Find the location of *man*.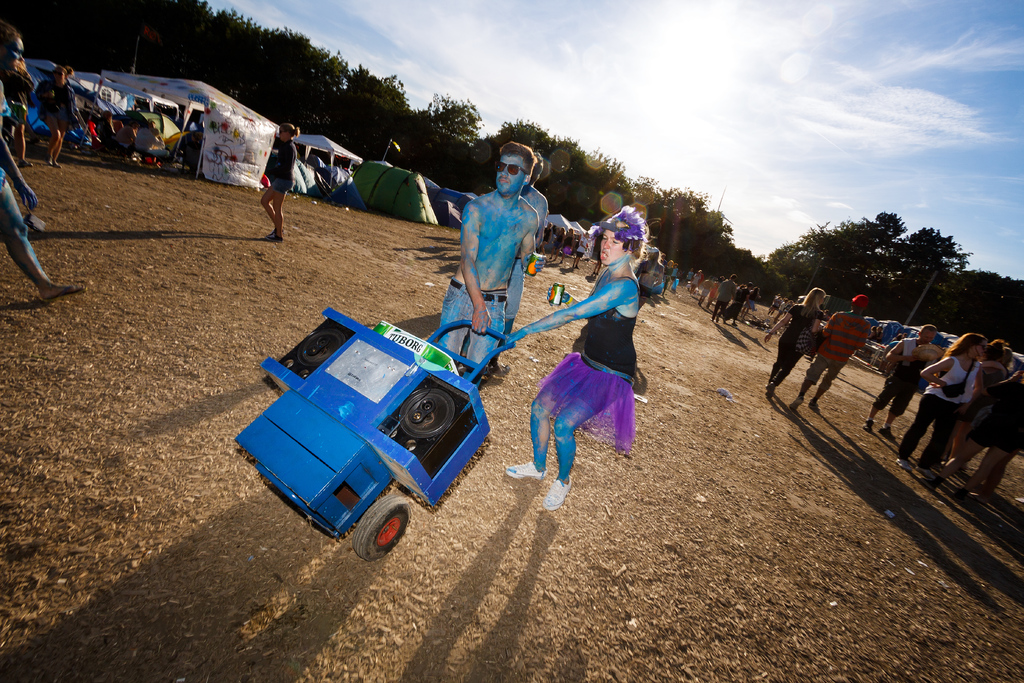
Location: box(719, 280, 751, 326).
